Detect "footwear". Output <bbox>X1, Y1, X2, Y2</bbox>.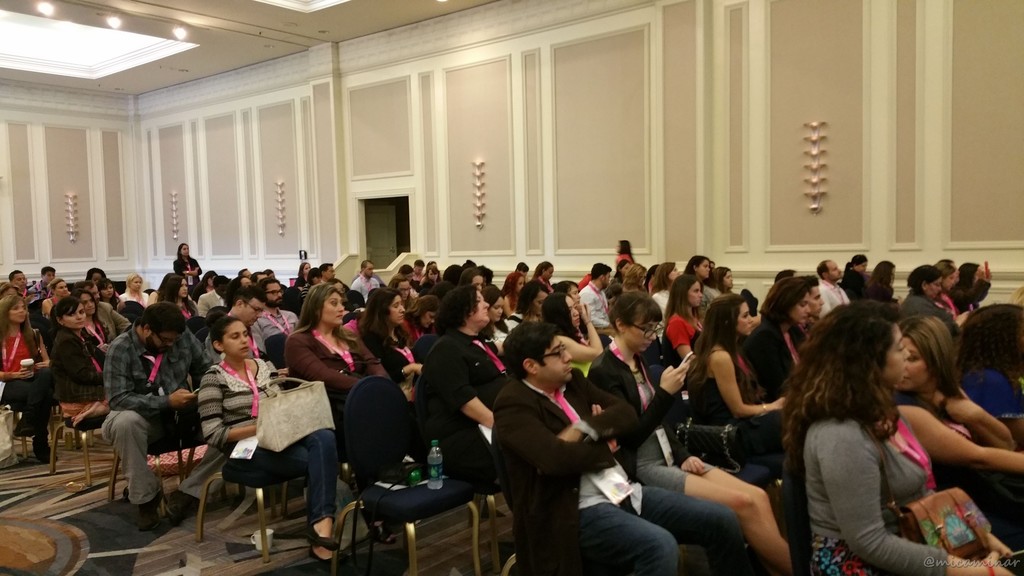
<bbox>161, 488, 188, 522</bbox>.
